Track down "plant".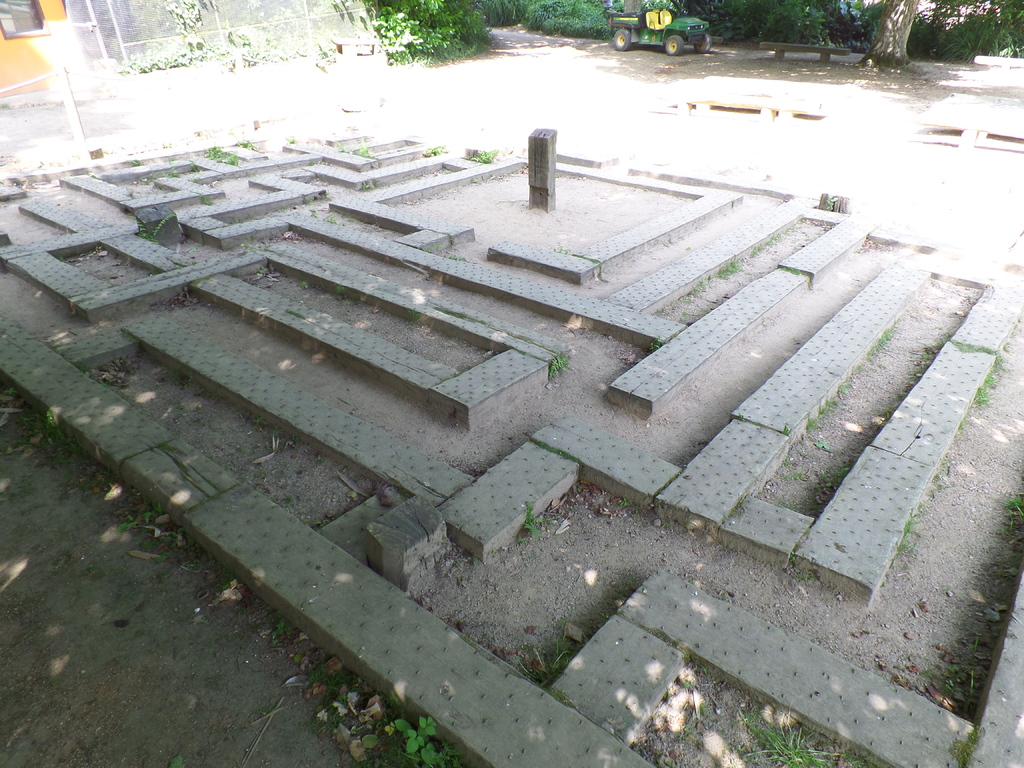
Tracked to l=471, t=557, r=483, b=566.
